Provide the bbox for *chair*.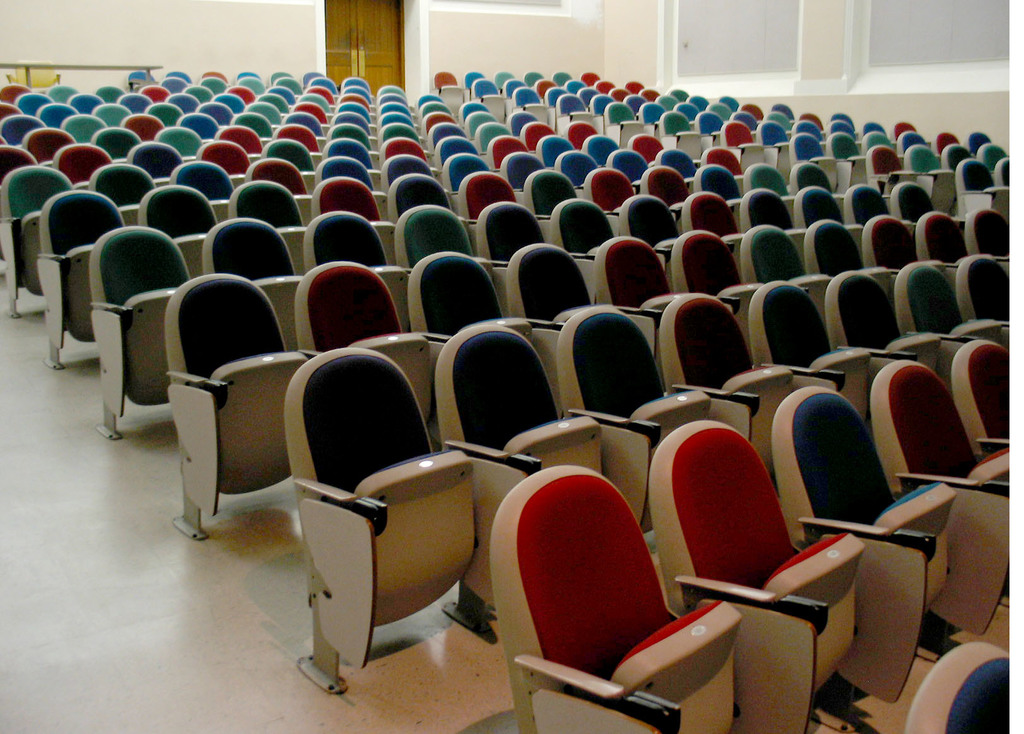
region(950, 338, 1011, 491).
